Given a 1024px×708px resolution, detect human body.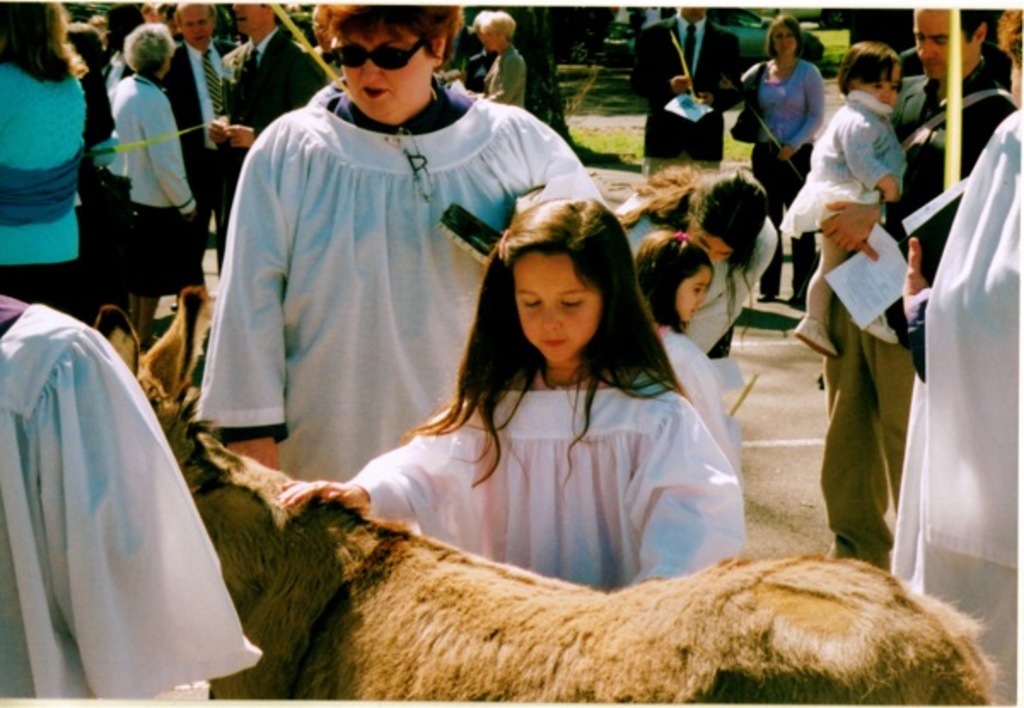
x1=0 y1=0 x2=89 y2=316.
